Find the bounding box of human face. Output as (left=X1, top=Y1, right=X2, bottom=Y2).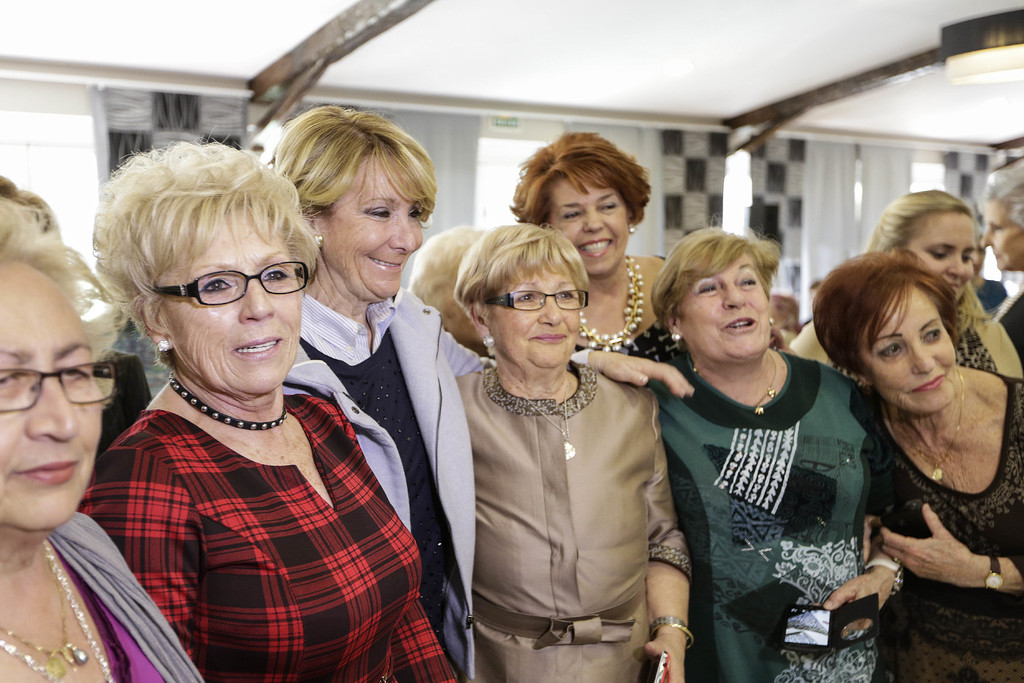
(left=160, top=215, right=304, bottom=388).
